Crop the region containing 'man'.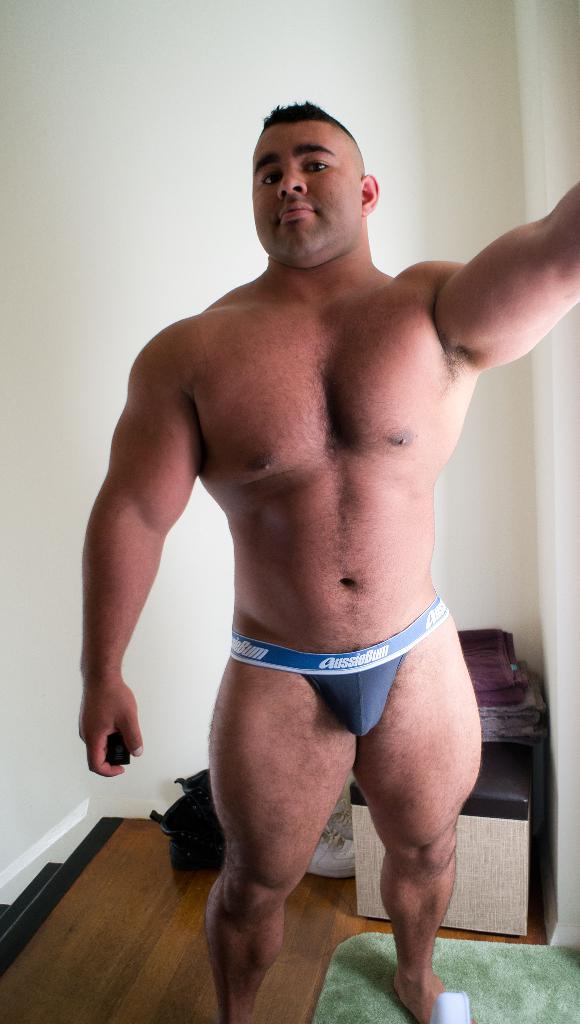
Crop region: Rect(83, 91, 579, 1023).
